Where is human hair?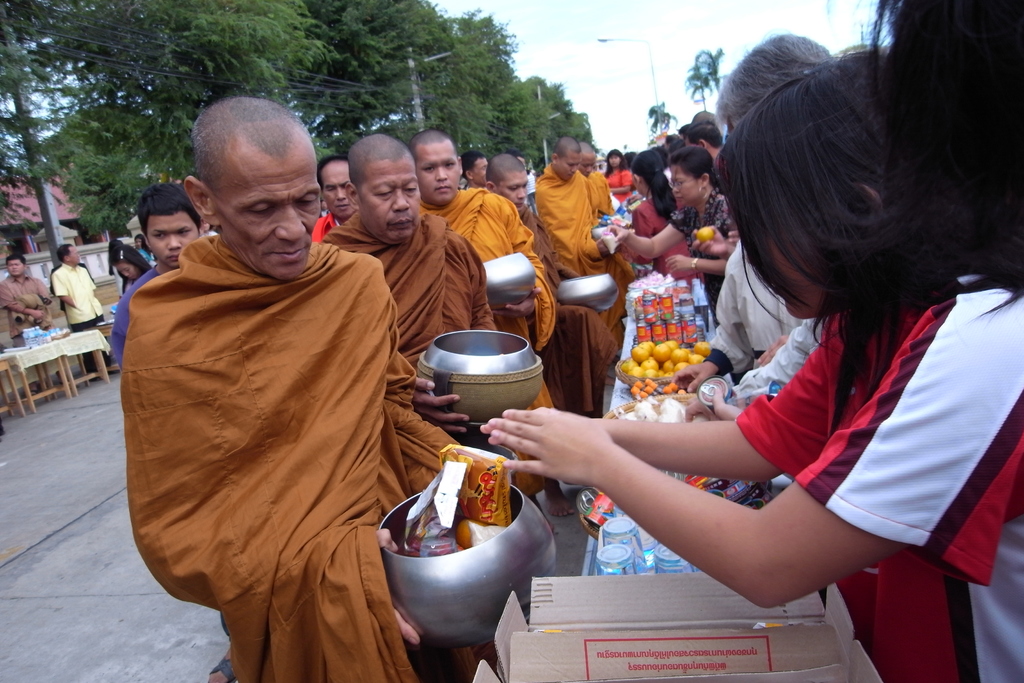
box=[484, 152, 526, 192].
